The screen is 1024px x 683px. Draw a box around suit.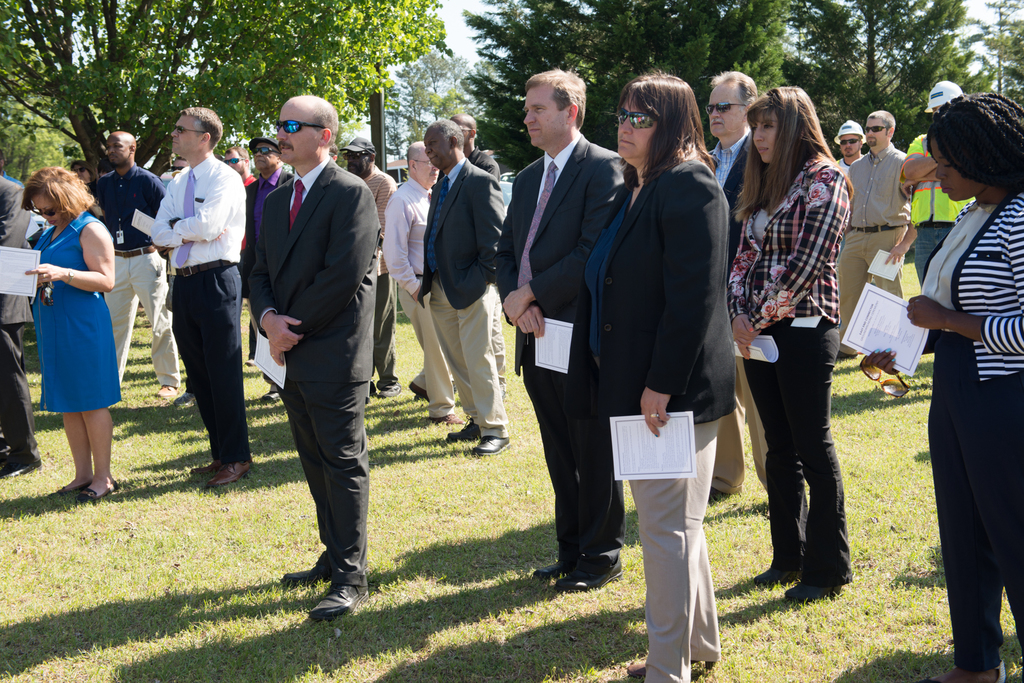
region(706, 130, 771, 495).
